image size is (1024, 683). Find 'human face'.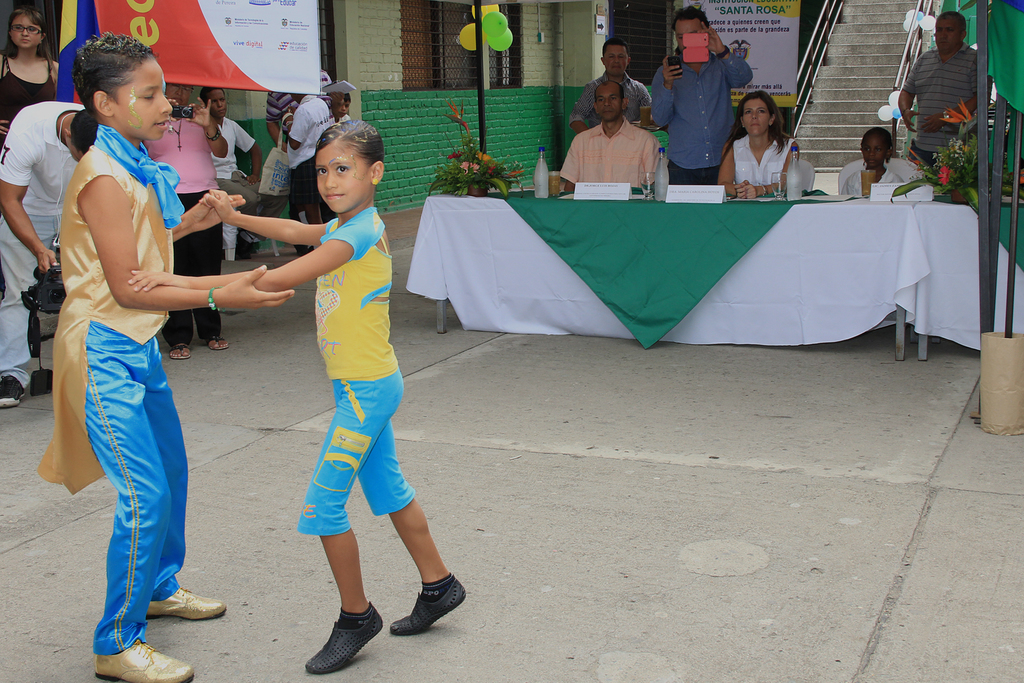
[10,11,43,49].
